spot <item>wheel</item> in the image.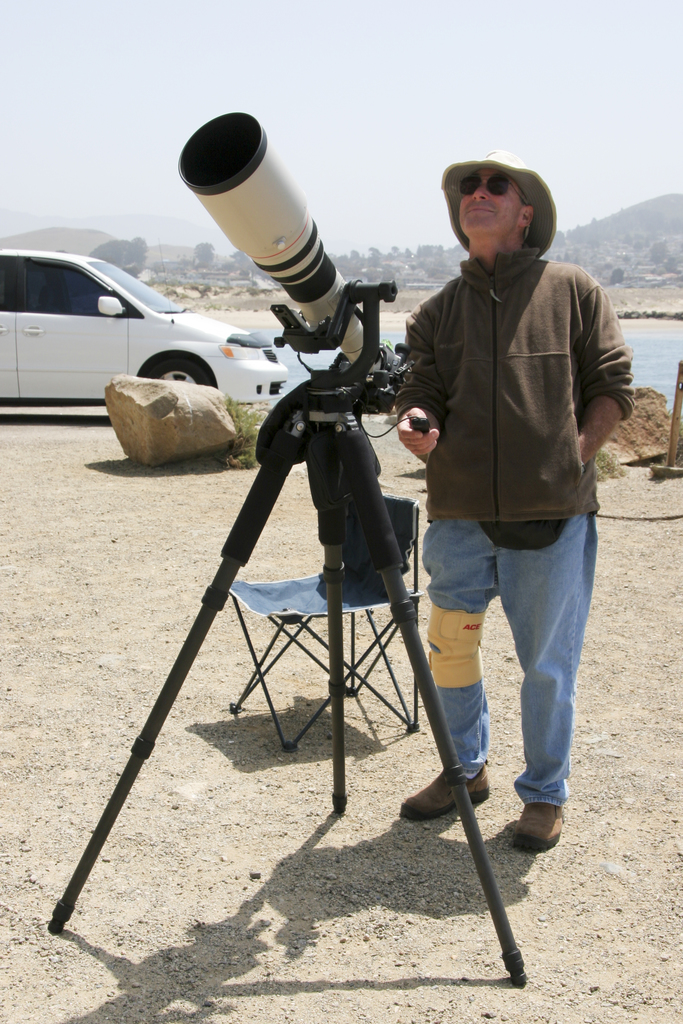
<item>wheel</item> found at detection(143, 356, 213, 384).
